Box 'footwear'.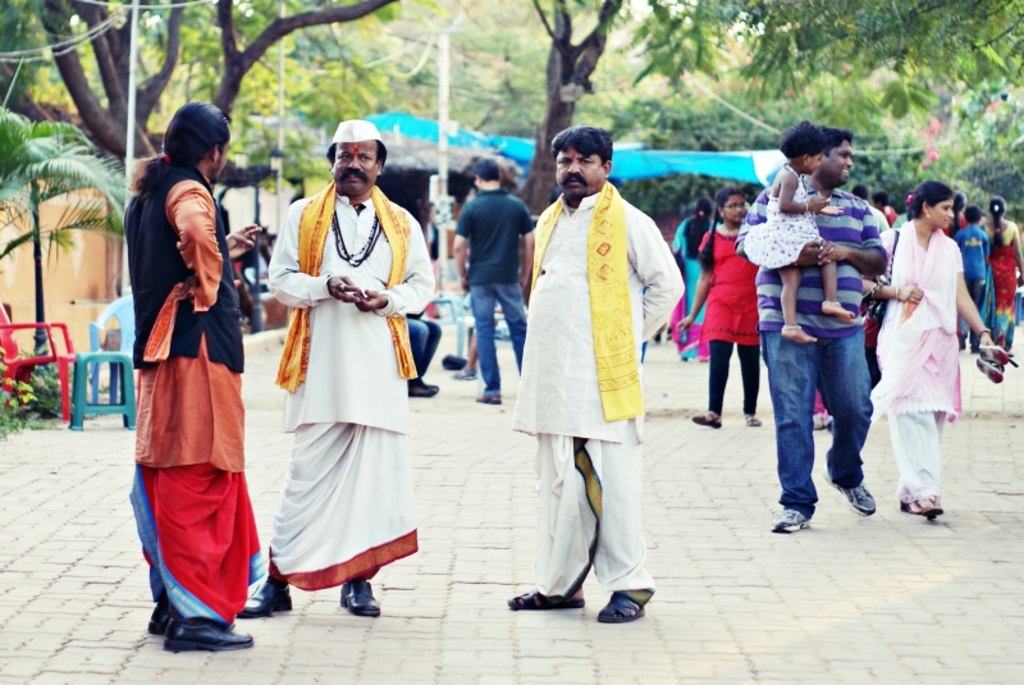
pyautogui.locateOnScreen(745, 416, 759, 430).
